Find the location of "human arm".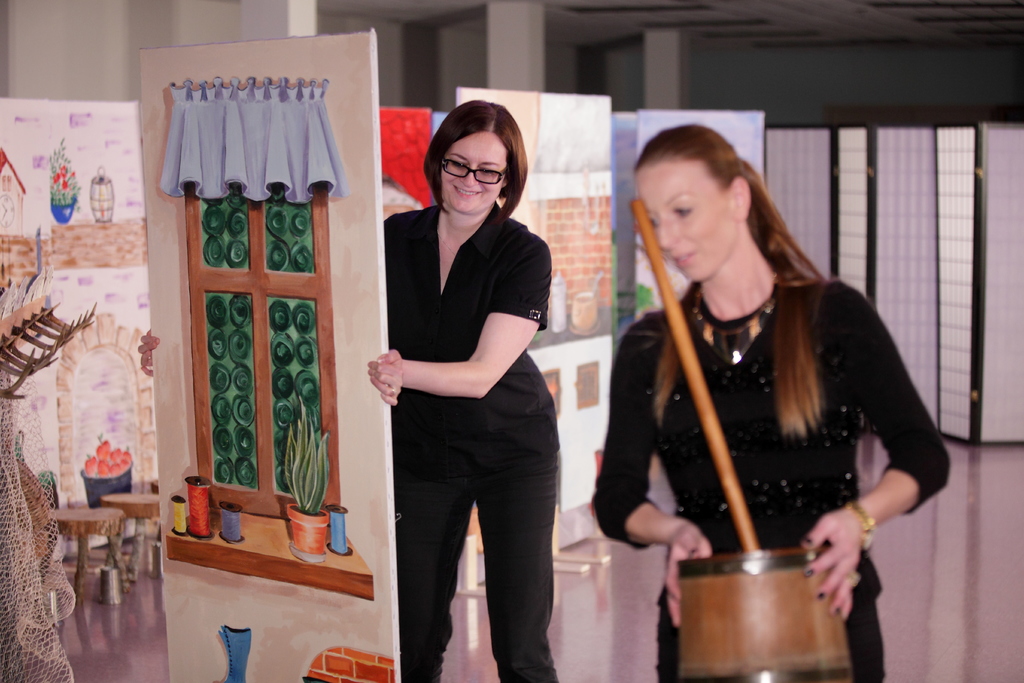
Location: select_region(588, 317, 711, 623).
